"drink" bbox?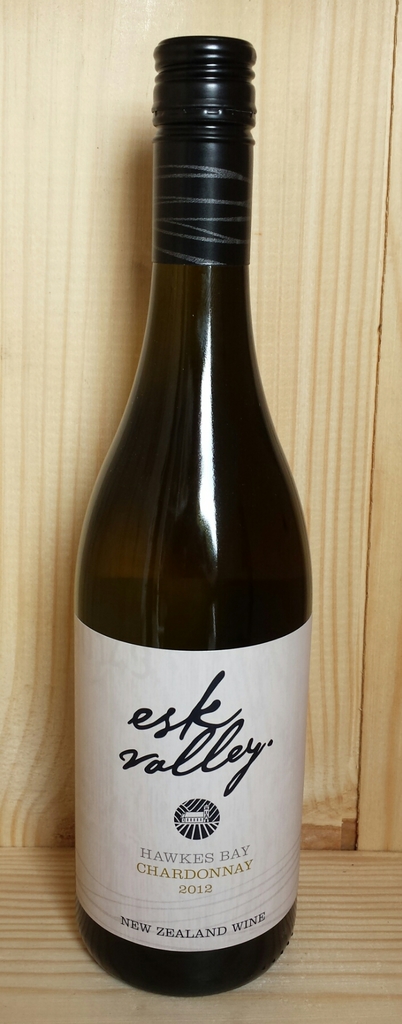
<box>69,36,312,993</box>
